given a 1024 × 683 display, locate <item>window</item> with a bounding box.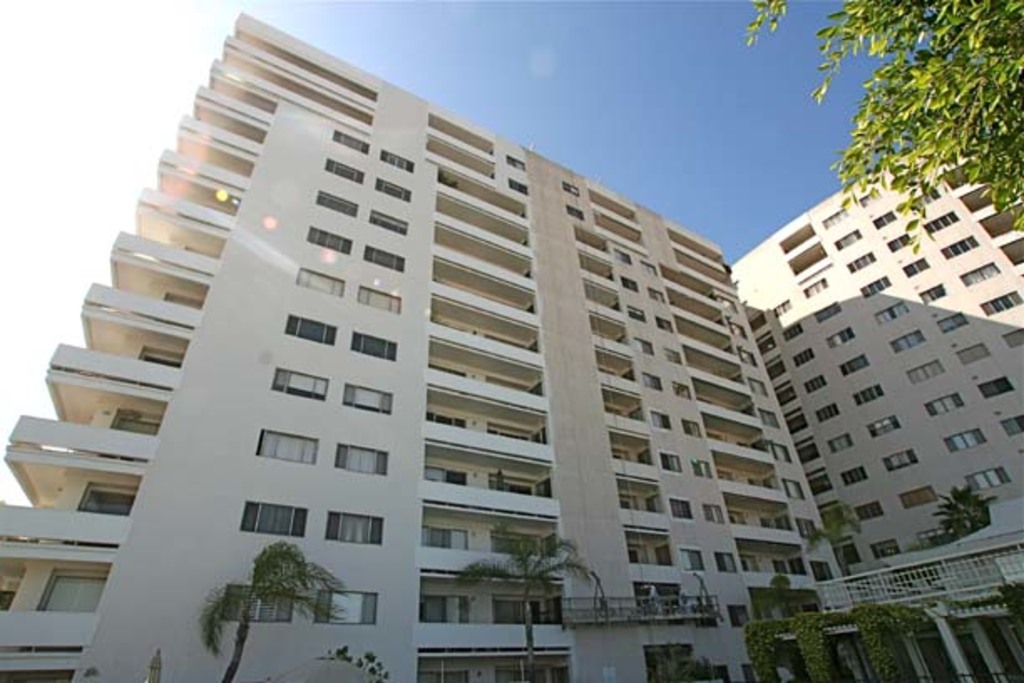
Located: (718,295,740,316).
